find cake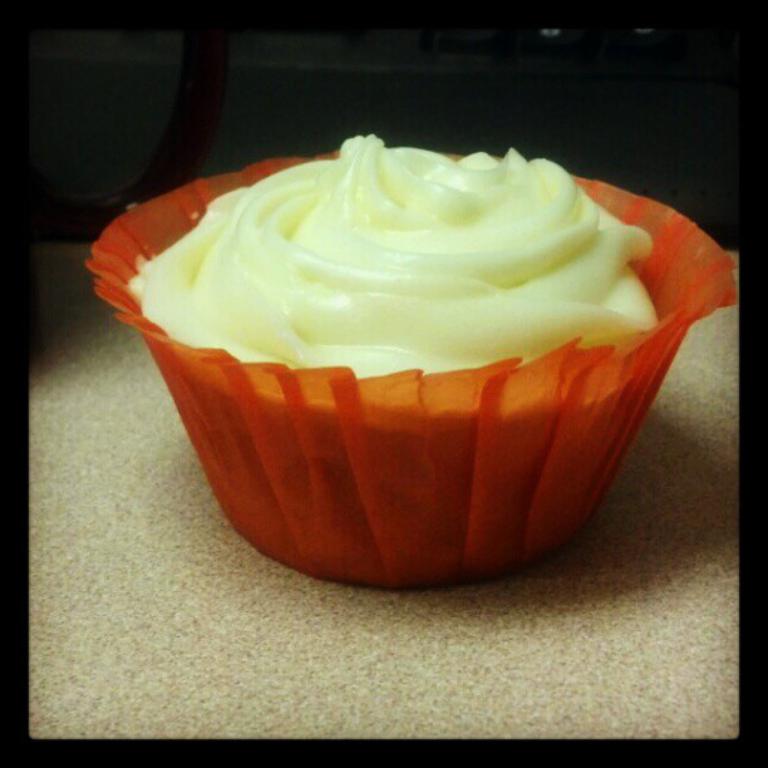
[left=78, top=128, right=732, bottom=582]
